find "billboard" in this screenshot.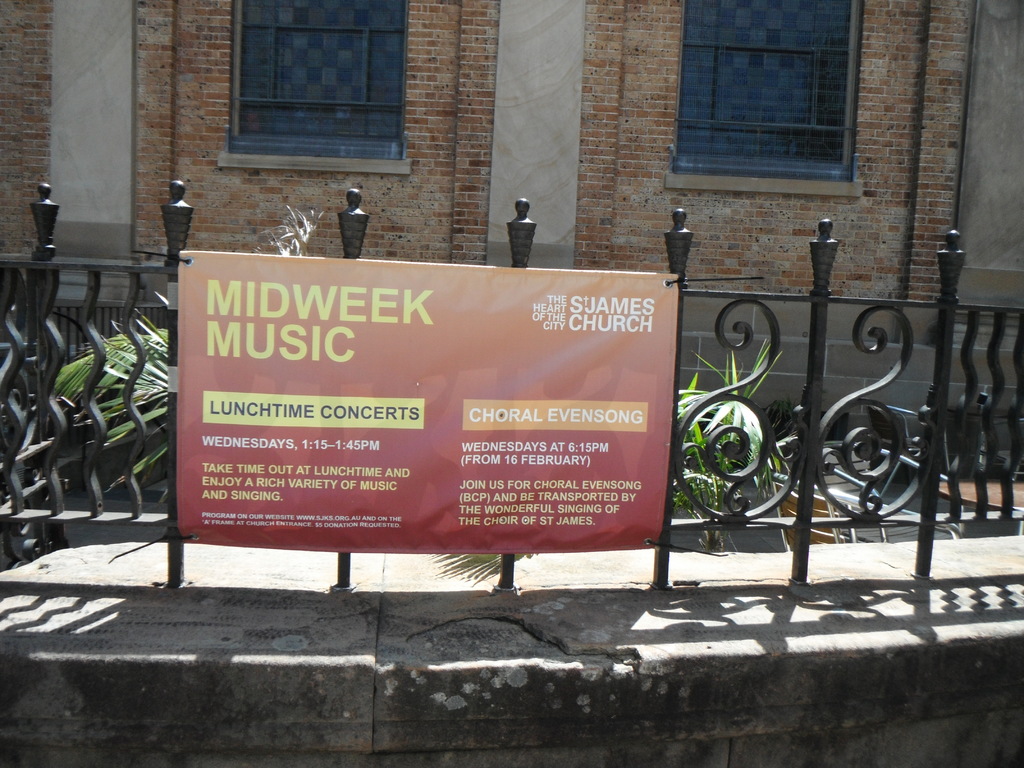
The bounding box for "billboard" is {"left": 179, "top": 250, "right": 678, "bottom": 545}.
